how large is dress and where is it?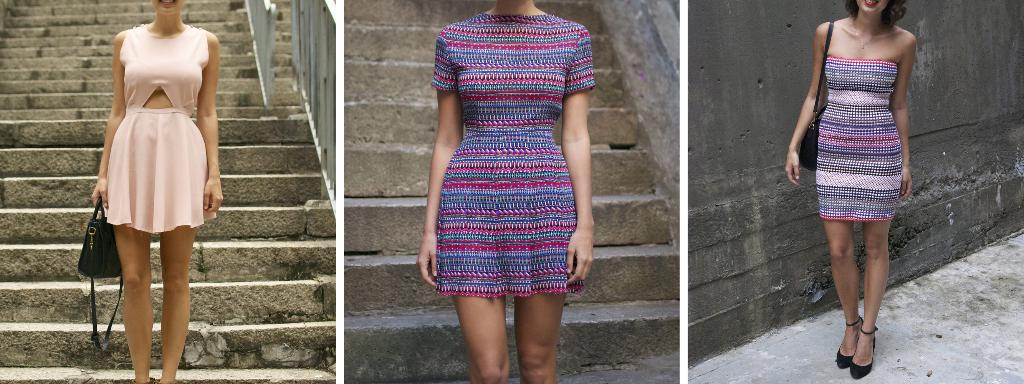
Bounding box: (812, 54, 904, 224).
